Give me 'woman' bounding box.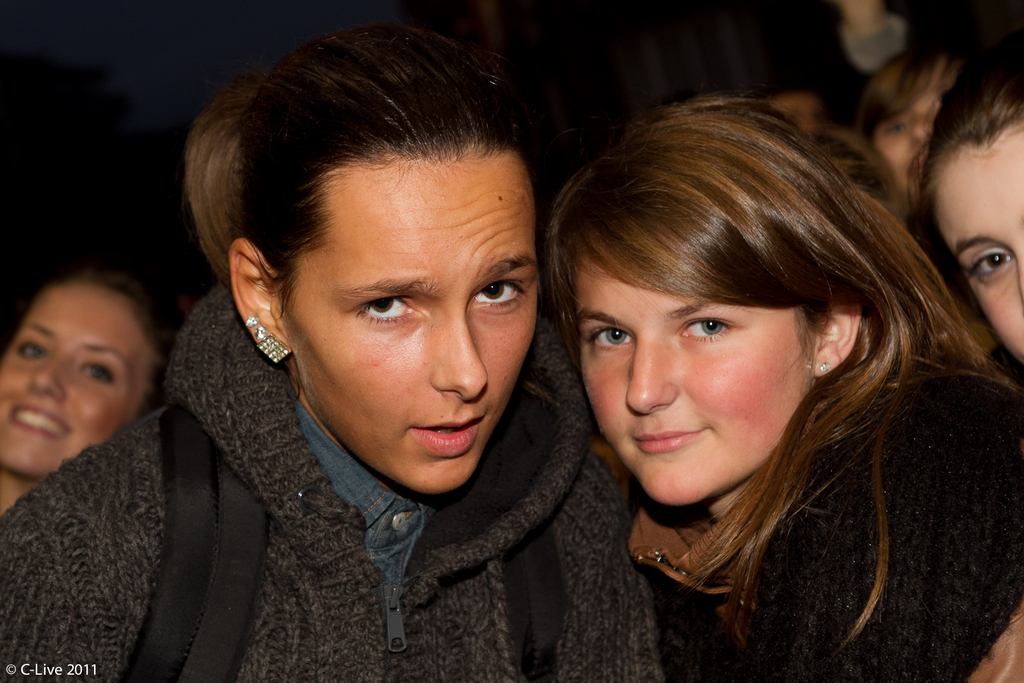
bbox(897, 43, 1023, 374).
